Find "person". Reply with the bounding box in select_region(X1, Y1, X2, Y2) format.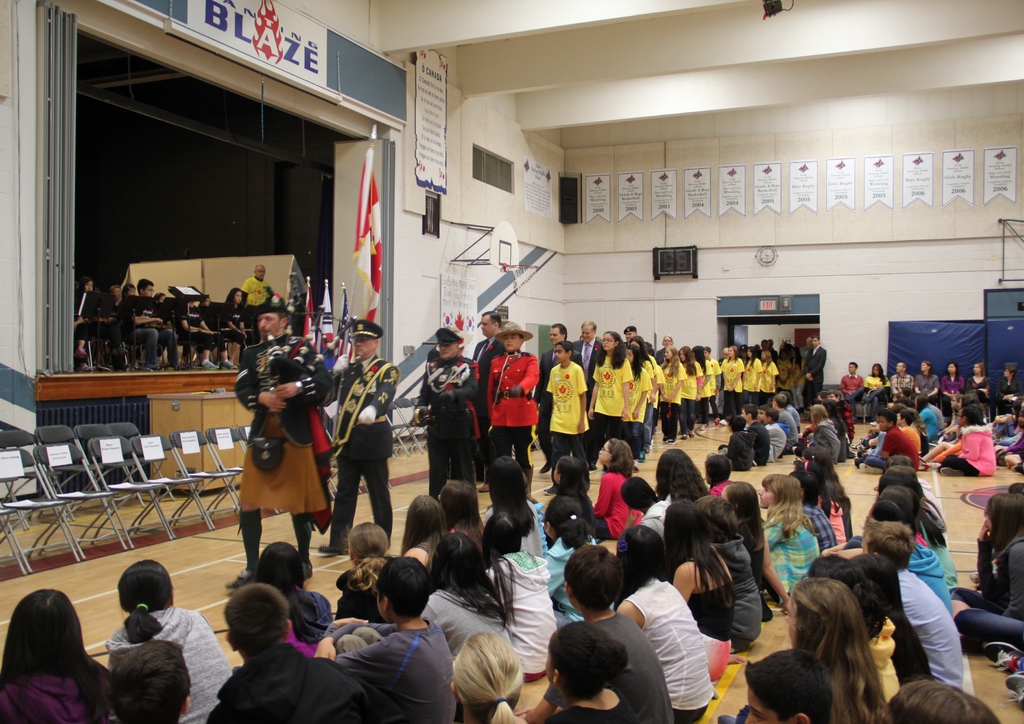
select_region(180, 300, 220, 369).
